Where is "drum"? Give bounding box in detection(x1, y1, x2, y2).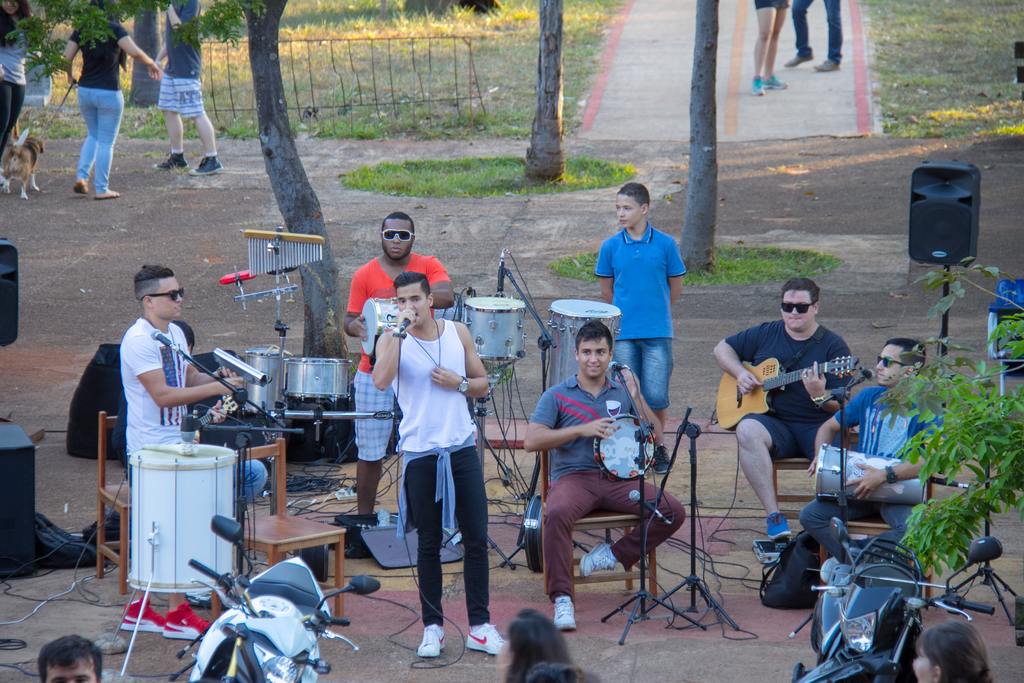
detection(109, 419, 269, 582).
